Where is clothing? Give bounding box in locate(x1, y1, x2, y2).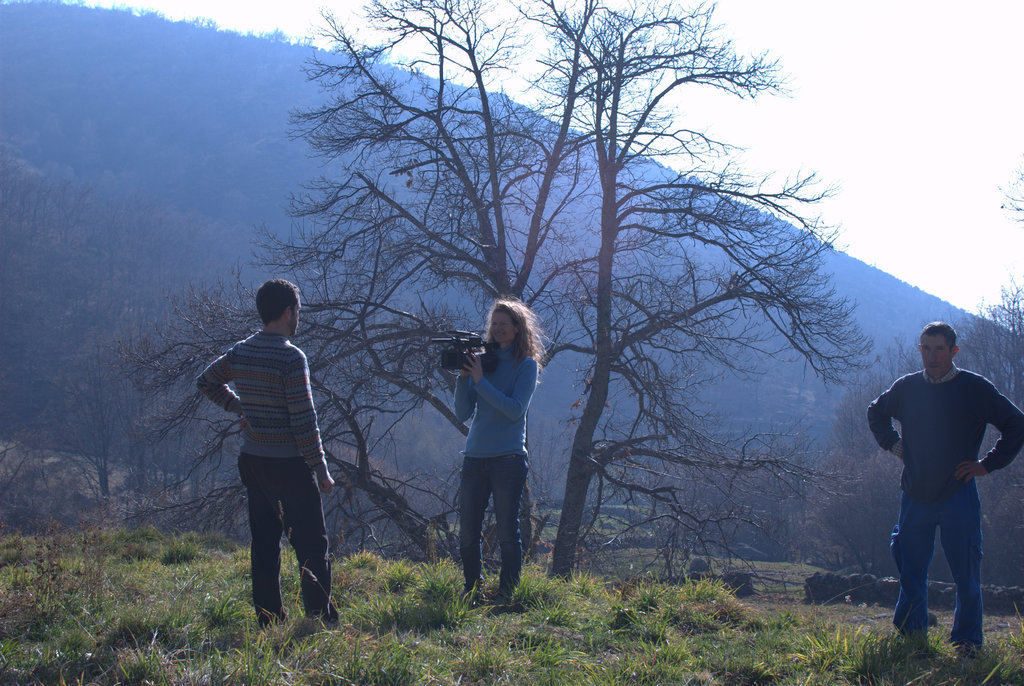
locate(207, 291, 333, 619).
